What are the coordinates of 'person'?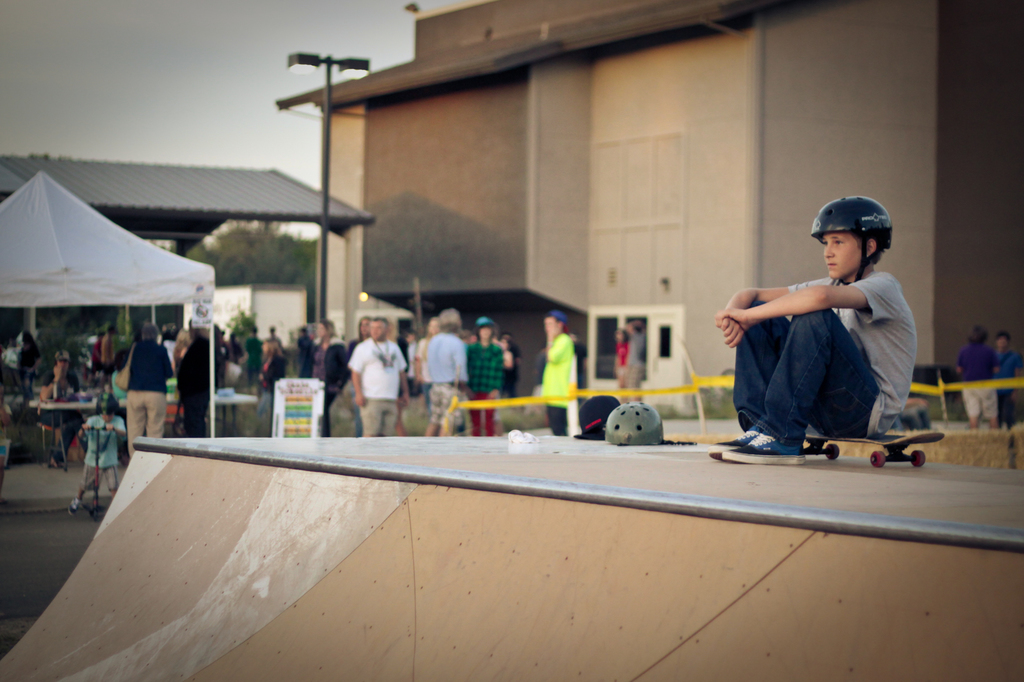
(left=573, top=338, right=591, bottom=399).
